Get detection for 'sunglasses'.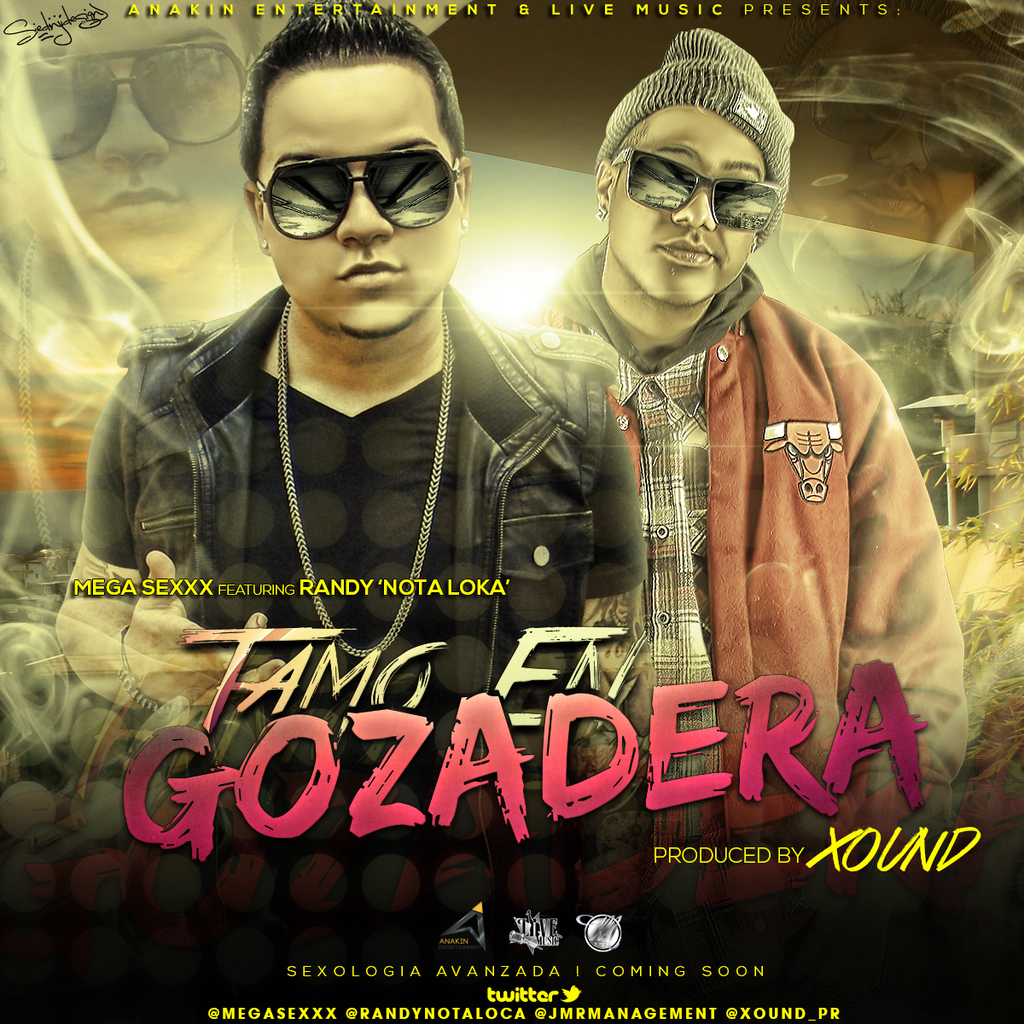
Detection: left=600, top=141, right=782, bottom=243.
